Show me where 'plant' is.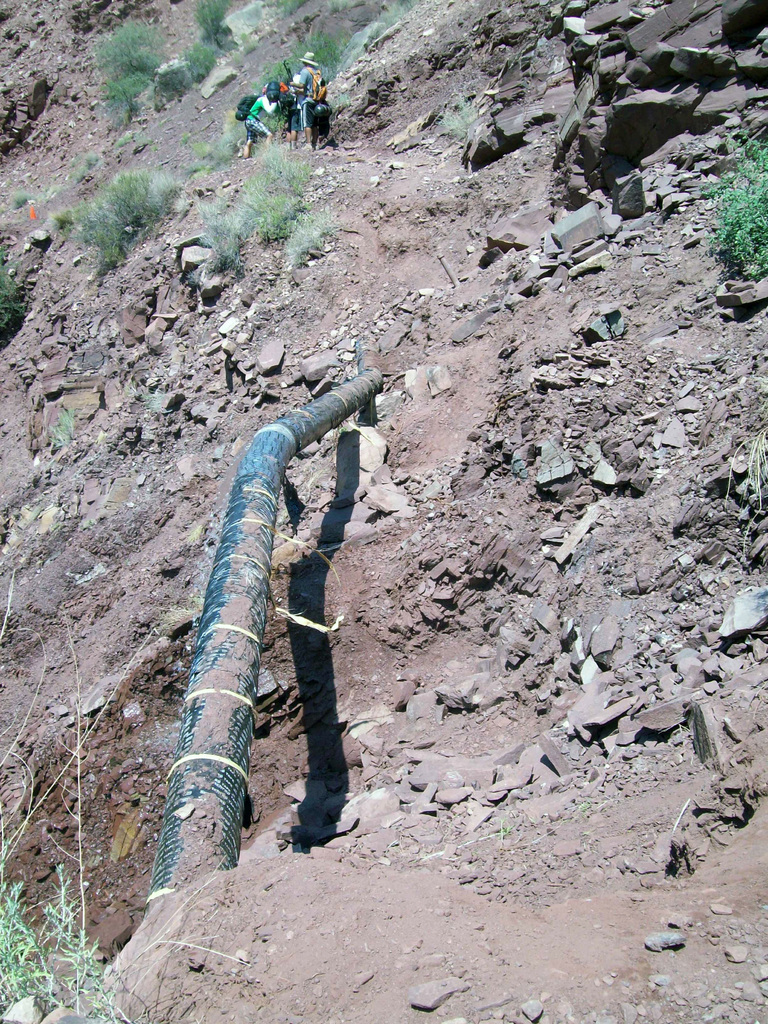
'plant' is at {"x1": 429, "y1": 85, "x2": 479, "y2": 159}.
